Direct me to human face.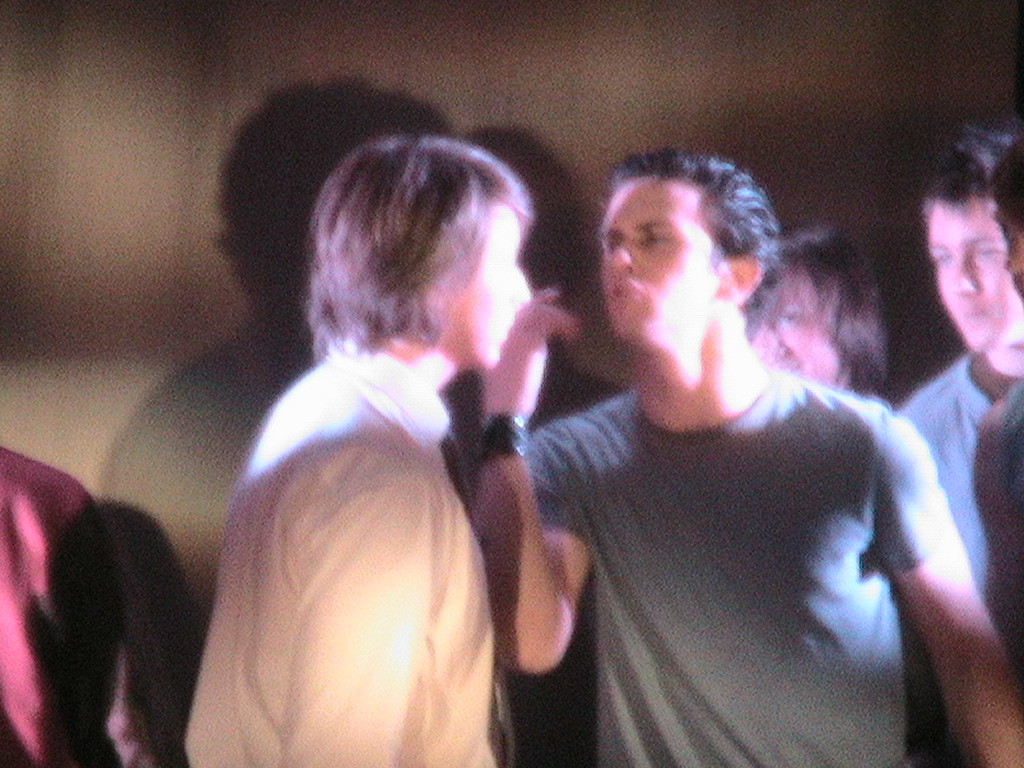
Direction: 752 293 841 384.
